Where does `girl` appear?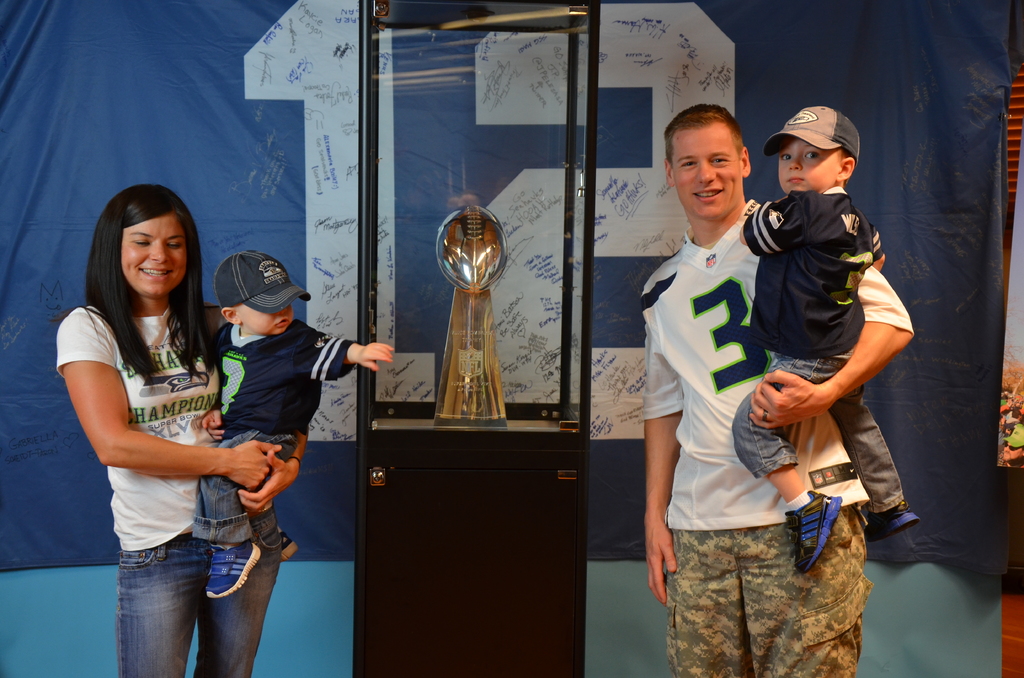
Appears at select_region(60, 182, 287, 677).
